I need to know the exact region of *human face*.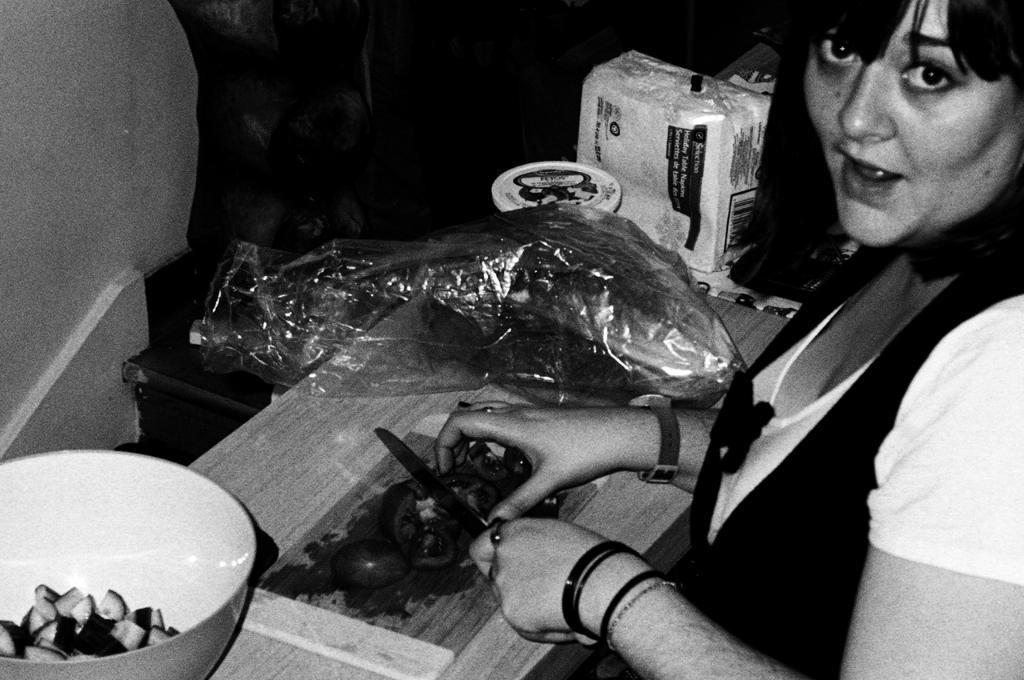
Region: x1=802 y1=0 x2=1022 y2=250.
